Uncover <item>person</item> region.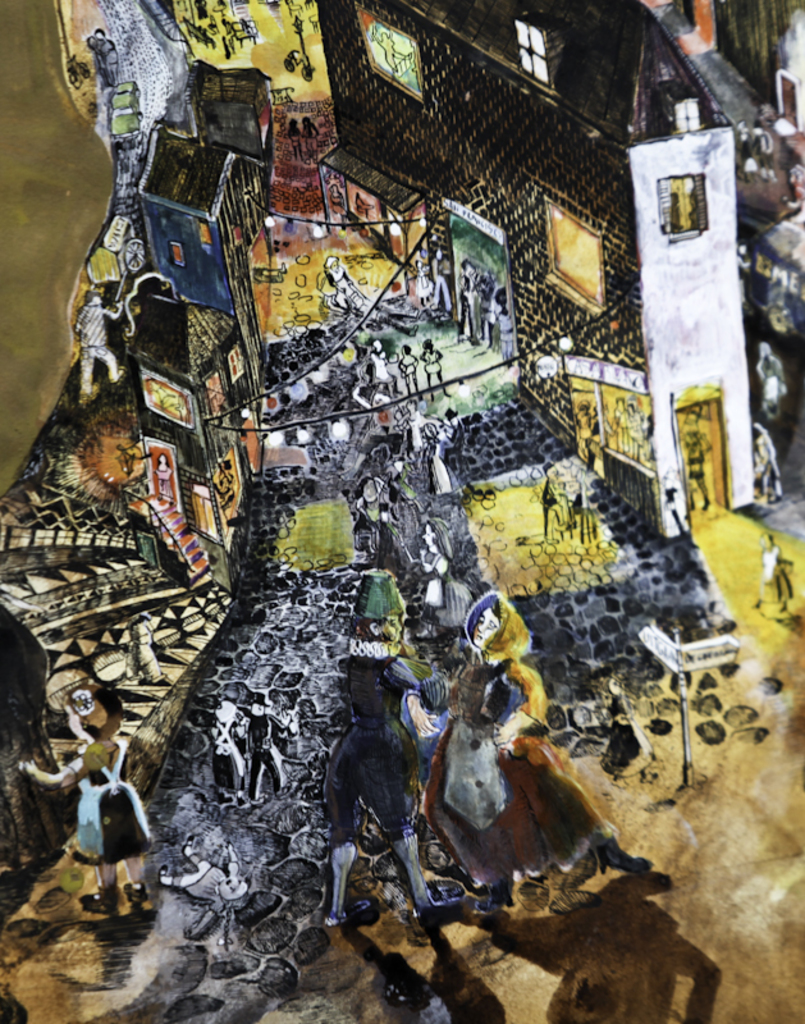
Uncovered: BBox(321, 567, 447, 924).
